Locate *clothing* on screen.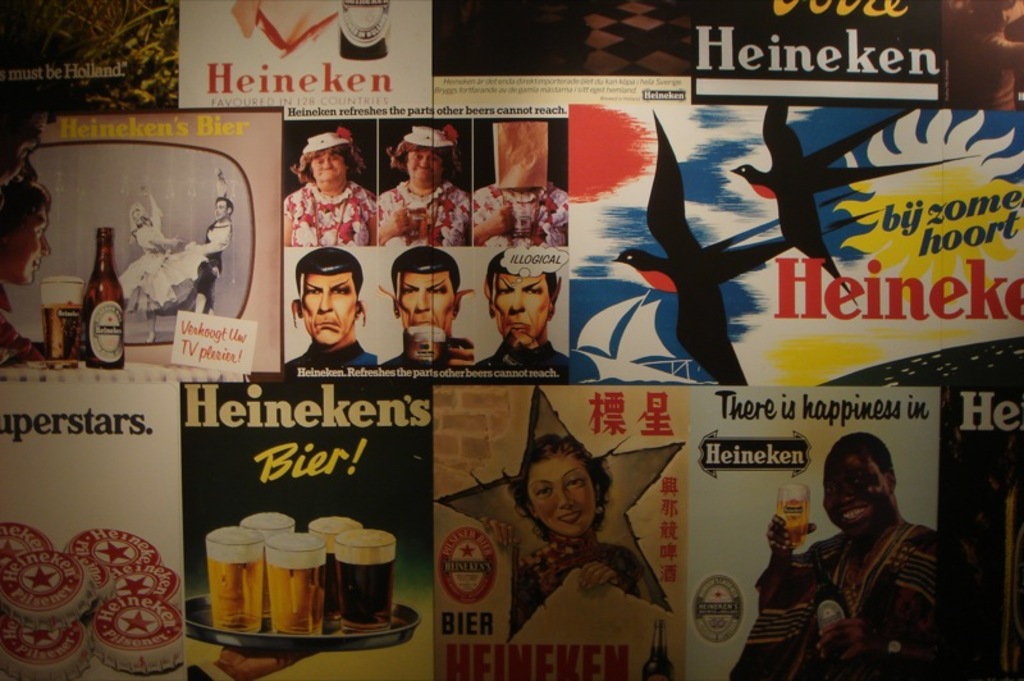
On screen at (371,180,468,247).
